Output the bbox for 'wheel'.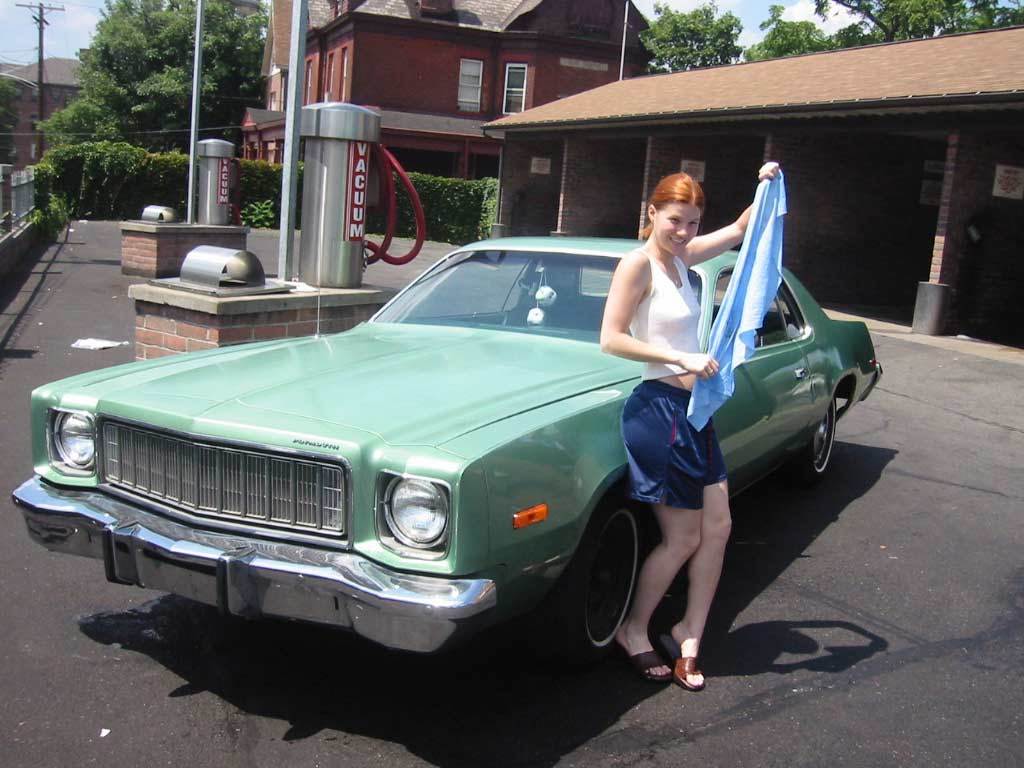
pyautogui.locateOnScreen(569, 501, 649, 658).
